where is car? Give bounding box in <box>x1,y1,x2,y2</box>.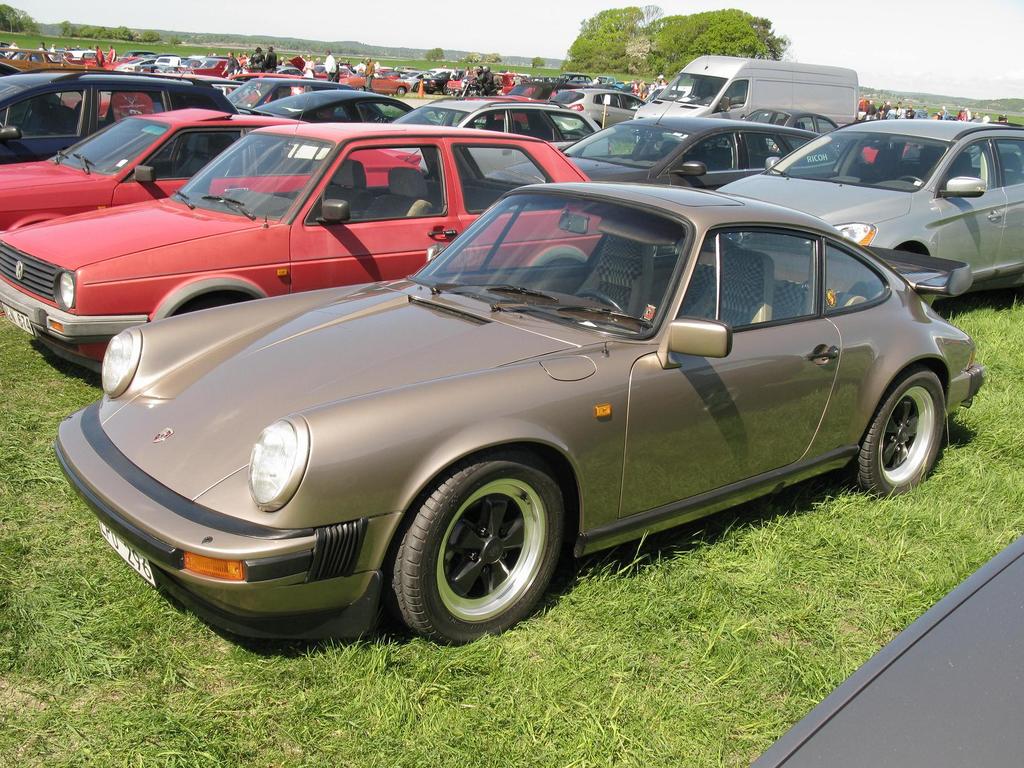
<box>266,84,417,121</box>.
